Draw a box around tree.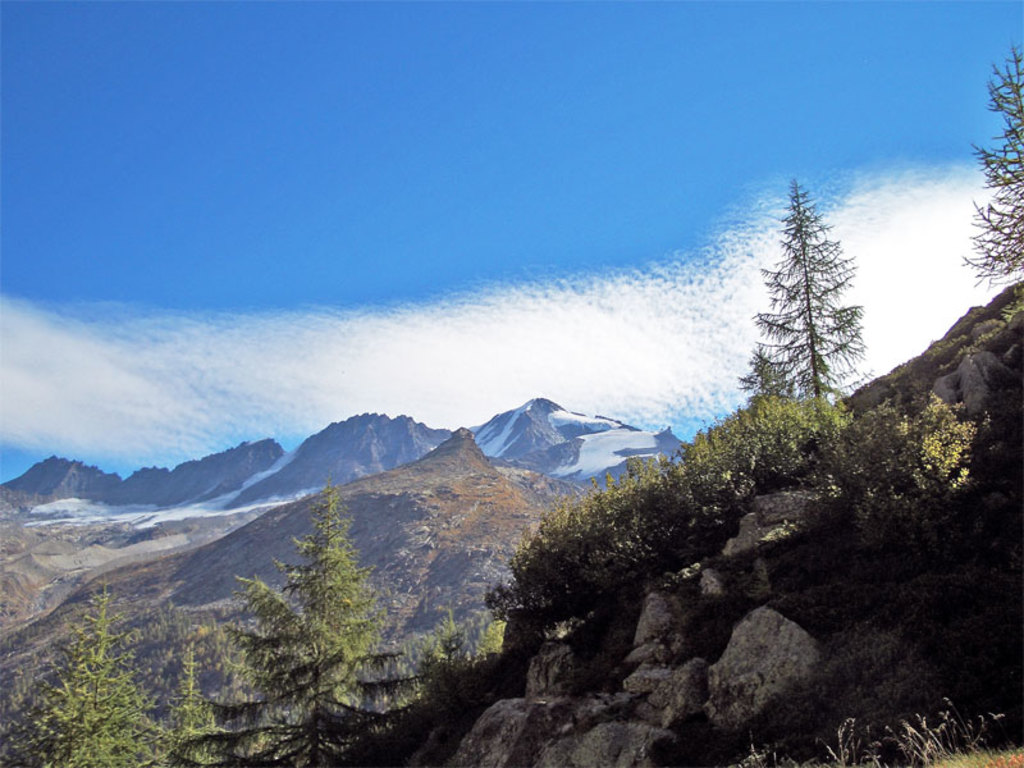
crop(719, 180, 872, 447).
